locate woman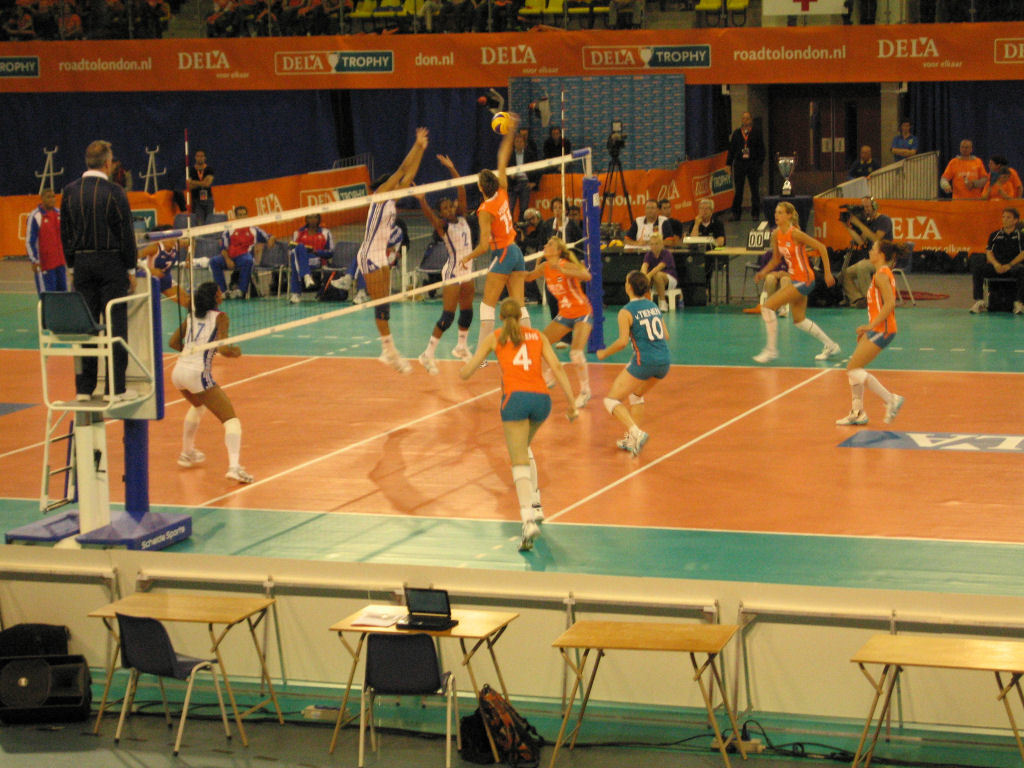
x1=168, y1=281, x2=257, y2=484
